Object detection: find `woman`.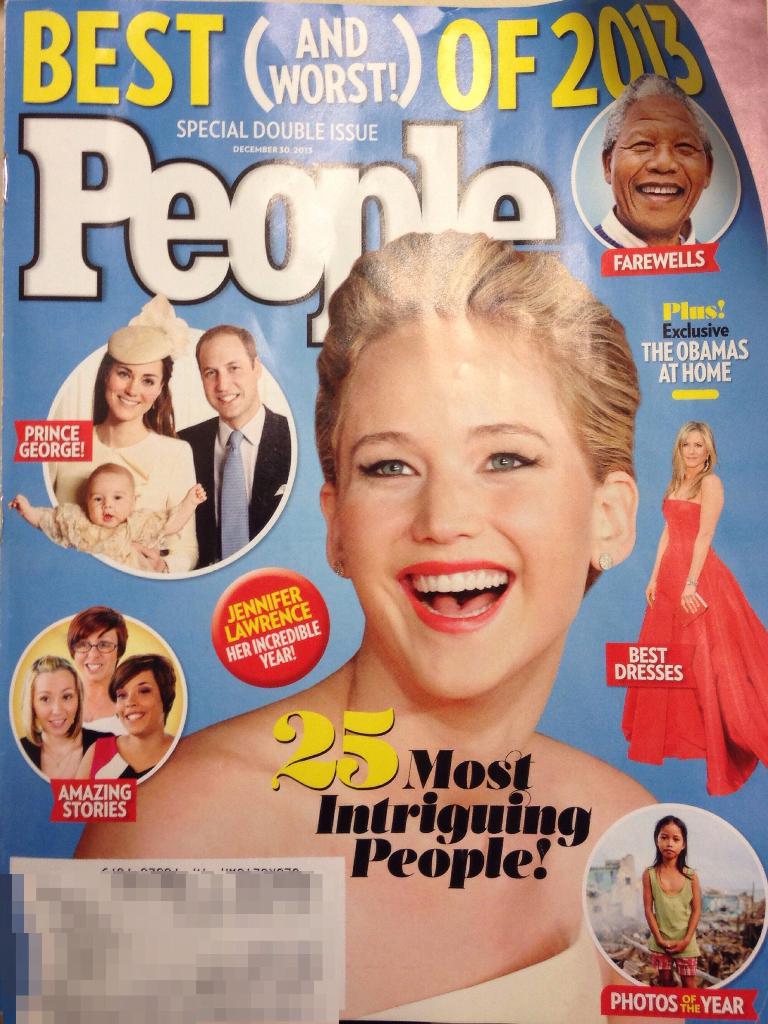
locate(77, 220, 660, 1023).
